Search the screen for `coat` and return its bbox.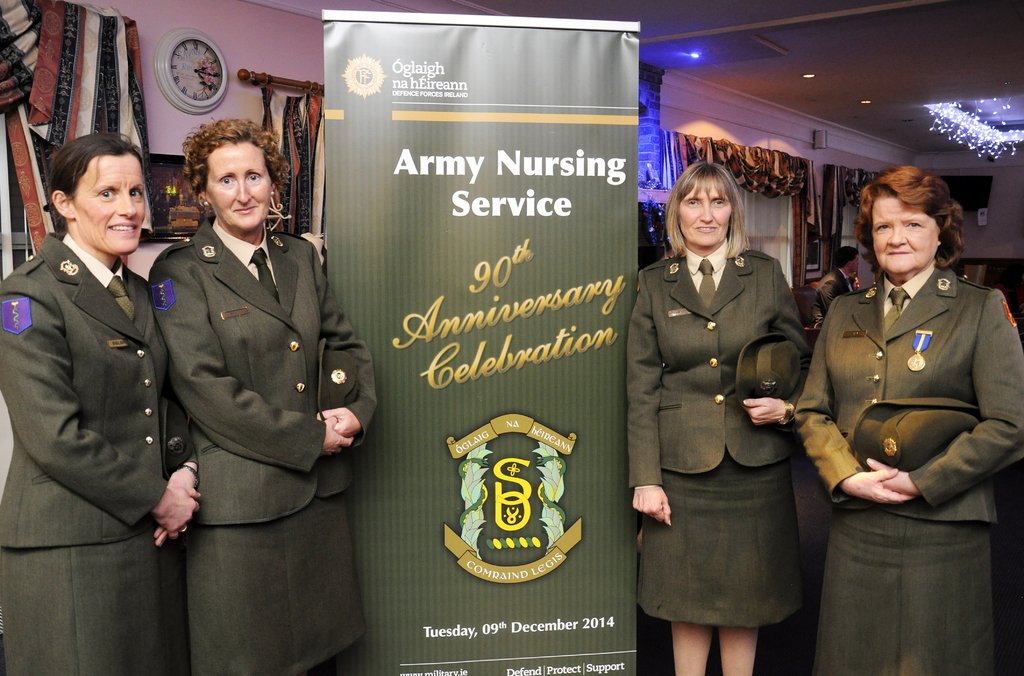
Found: bbox=[0, 223, 189, 556].
